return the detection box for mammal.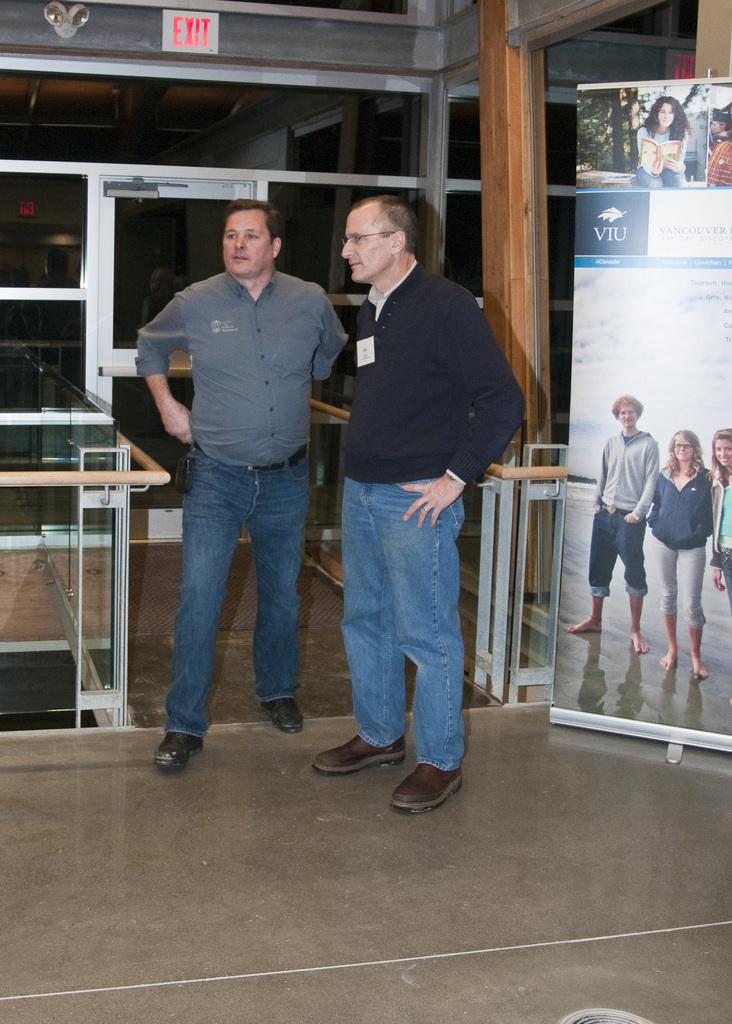
select_region(646, 429, 715, 681).
